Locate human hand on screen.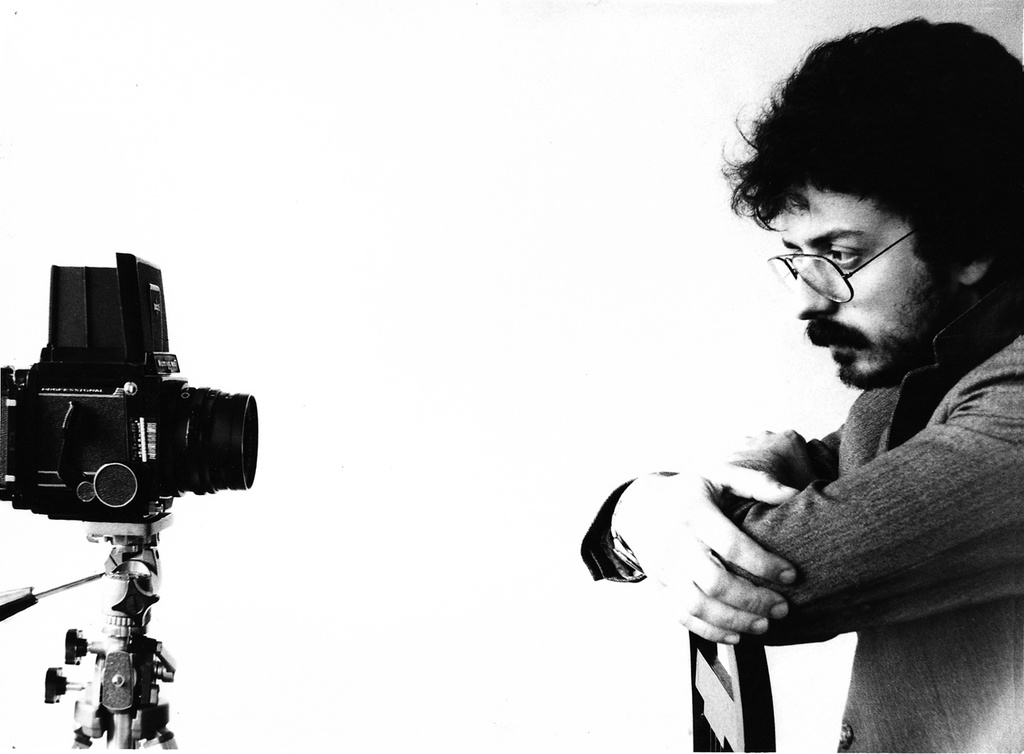
On screen at pyautogui.locateOnScreen(730, 428, 774, 450).
